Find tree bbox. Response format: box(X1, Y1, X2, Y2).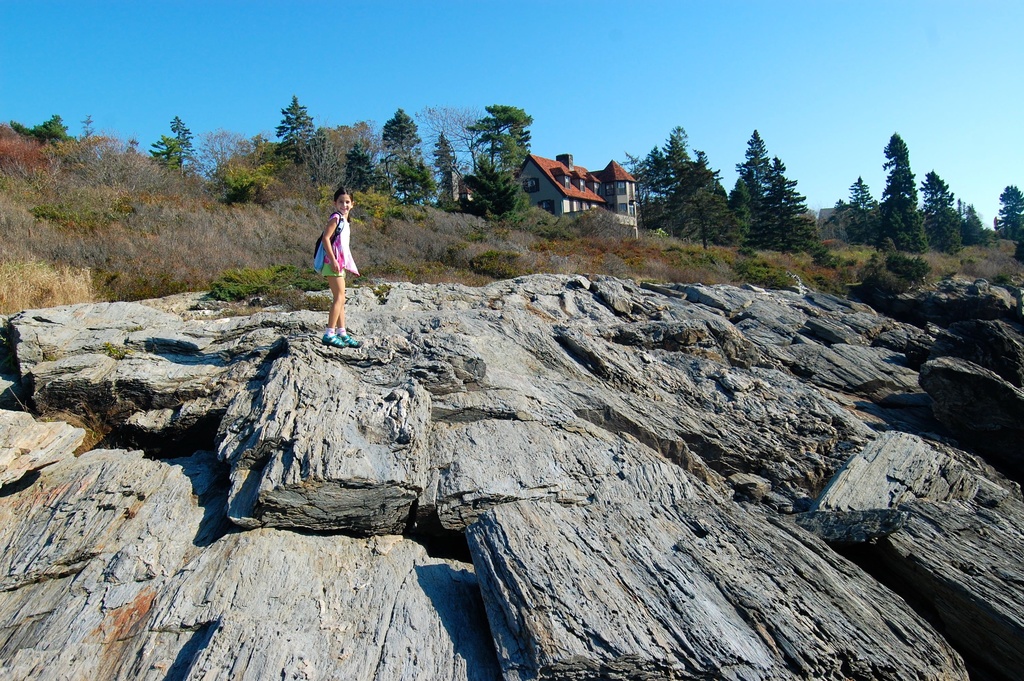
box(203, 132, 248, 191).
